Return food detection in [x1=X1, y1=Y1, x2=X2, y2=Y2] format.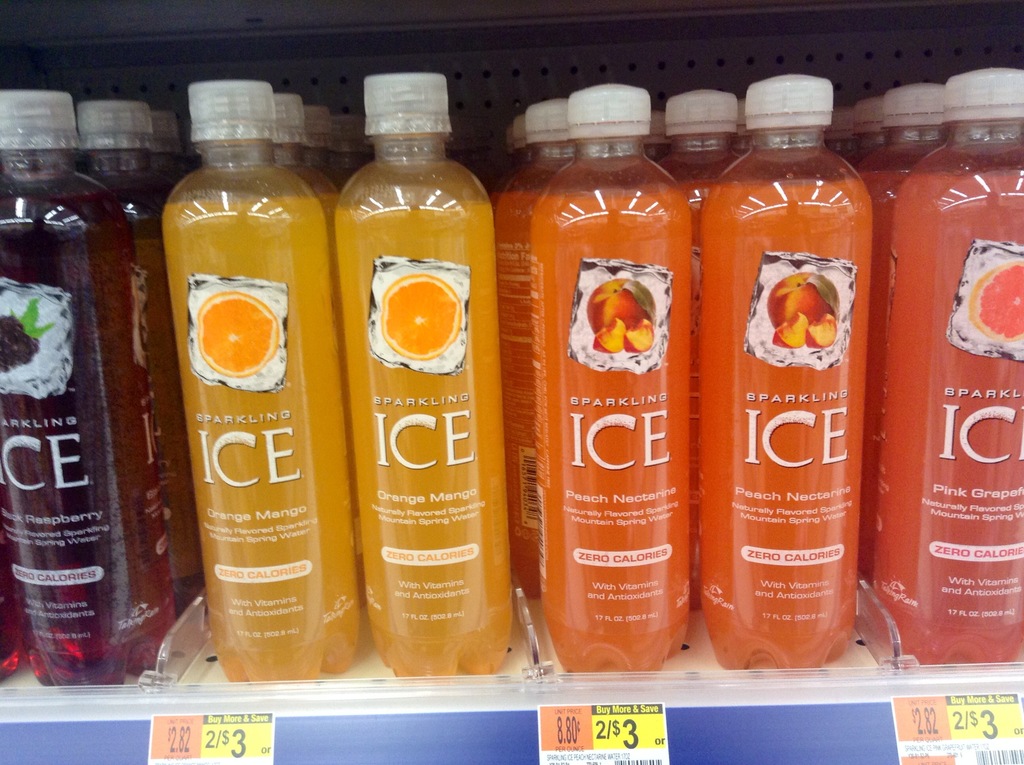
[x1=695, y1=137, x2=881, y2=595].
